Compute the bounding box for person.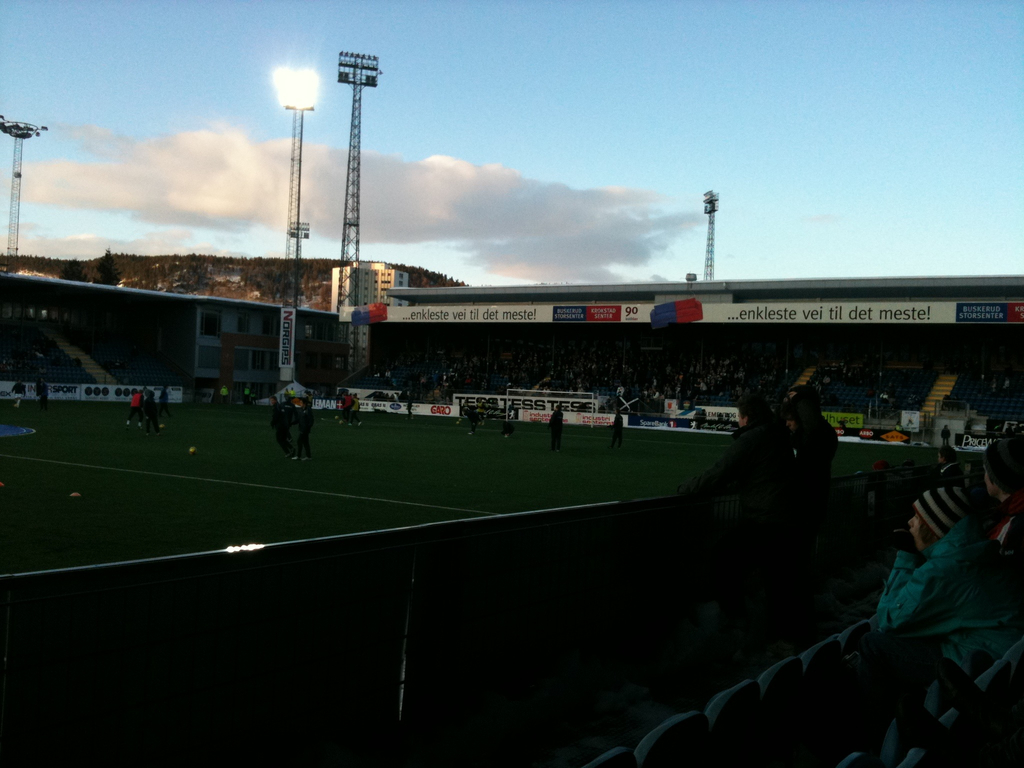
(left=11, top=380, right=26, bottom=417).
